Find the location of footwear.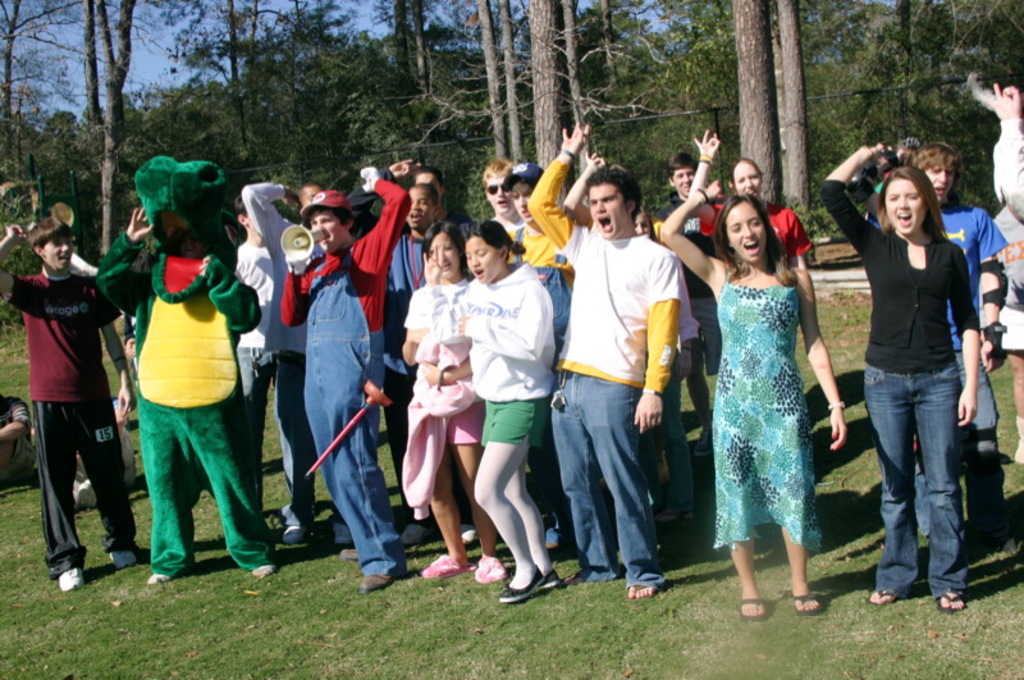
Location: 276, 526, 312, 544.
